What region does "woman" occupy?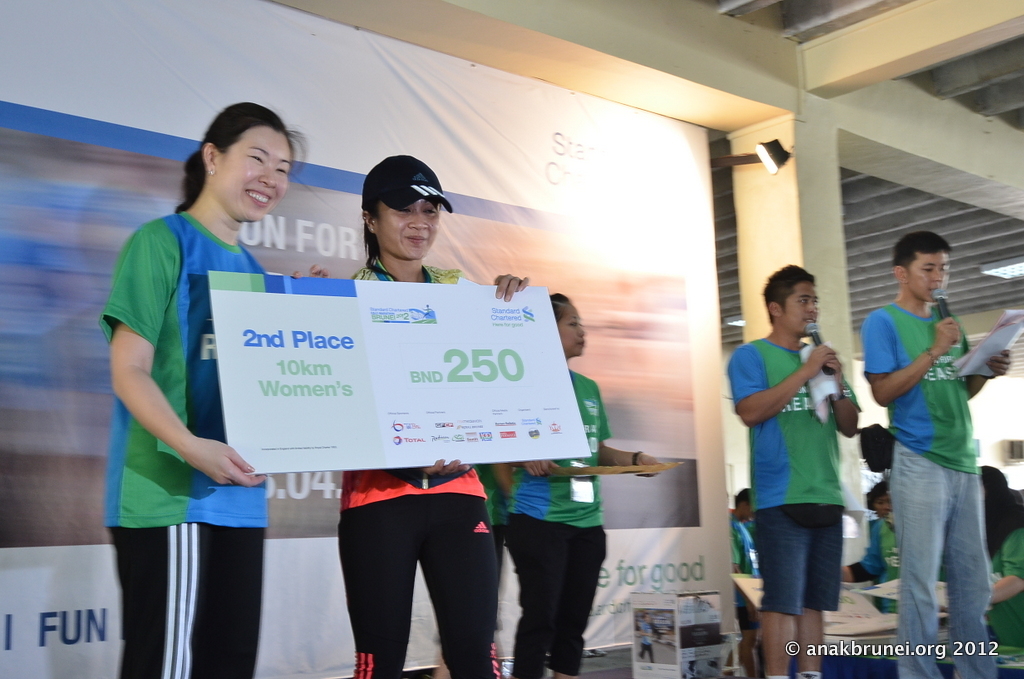
[x1=486, y1=287, x2=668, y2=678].
